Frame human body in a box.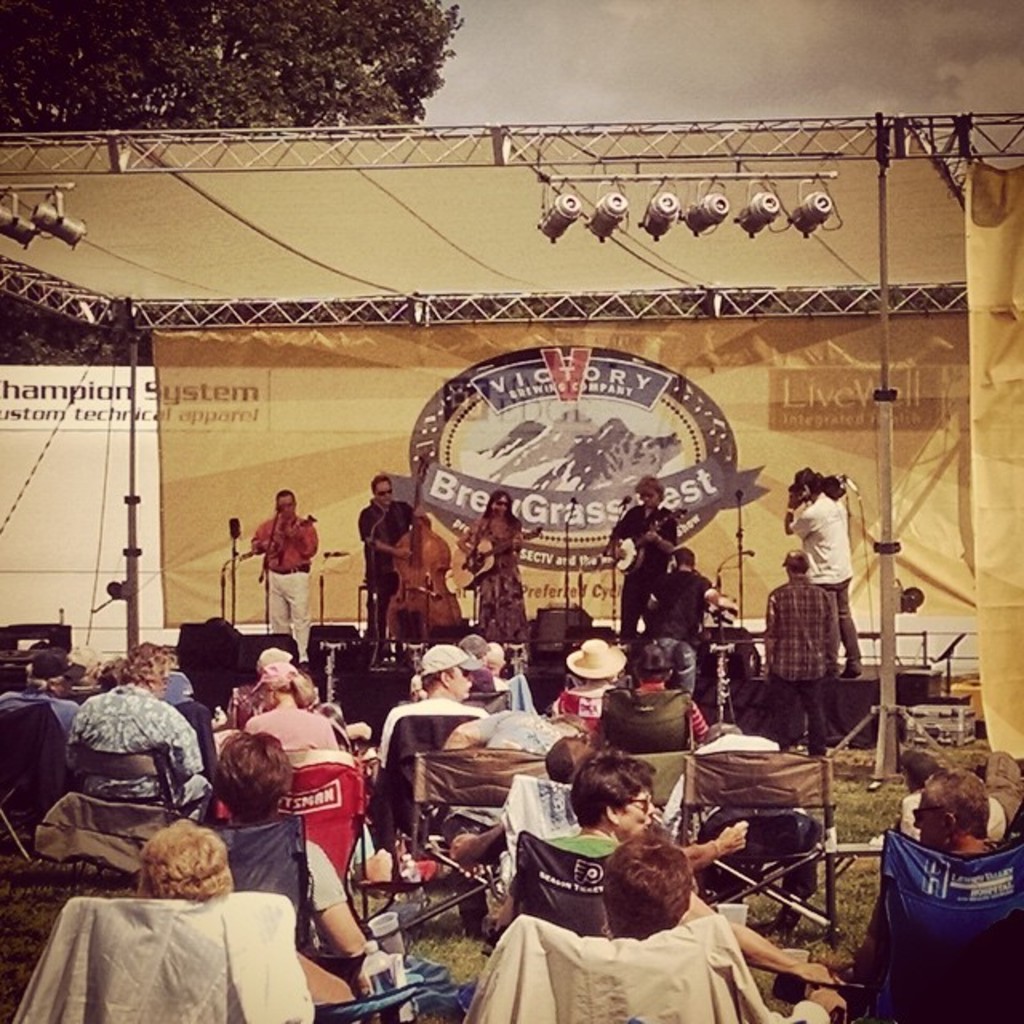
(left=898, top=752, right=1003, bottom=848).
